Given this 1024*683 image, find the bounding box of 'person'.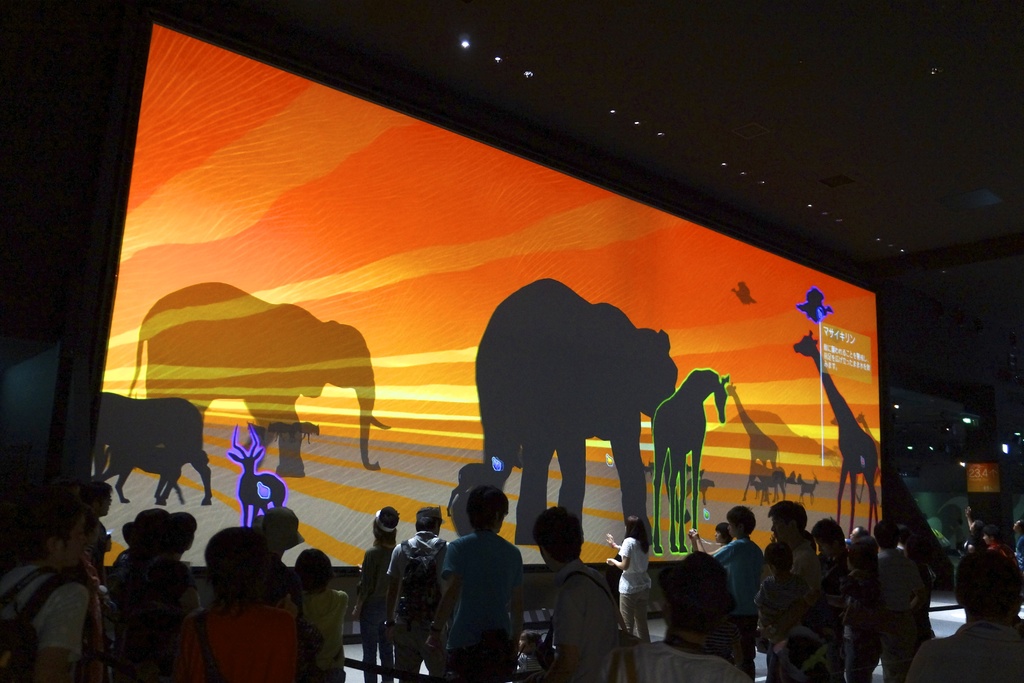
x1=433, y1=498, x2=522, y2=672.
